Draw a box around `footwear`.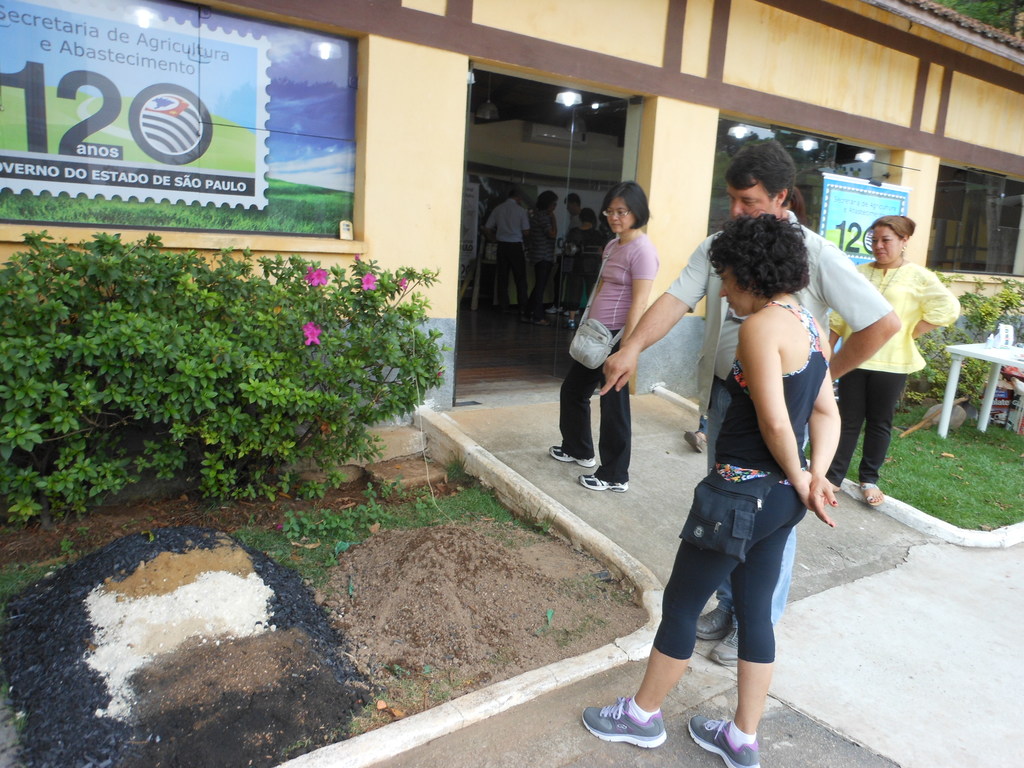
[x1=575, y1=471, x2=627, y2=490].
